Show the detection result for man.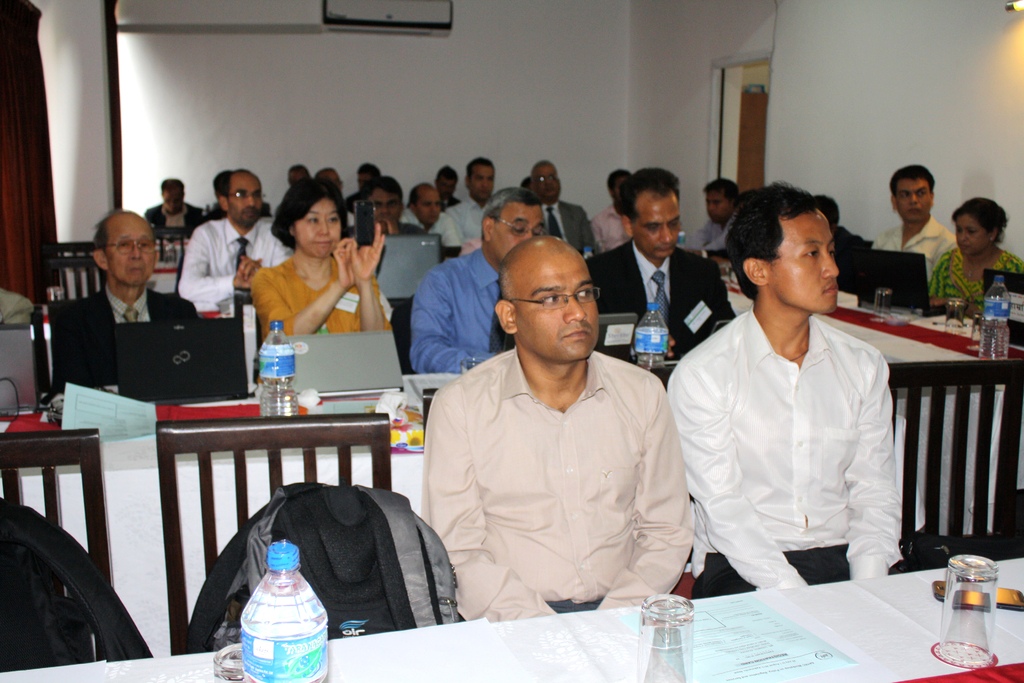
left=408, top=189, right=547, bottom=375.
